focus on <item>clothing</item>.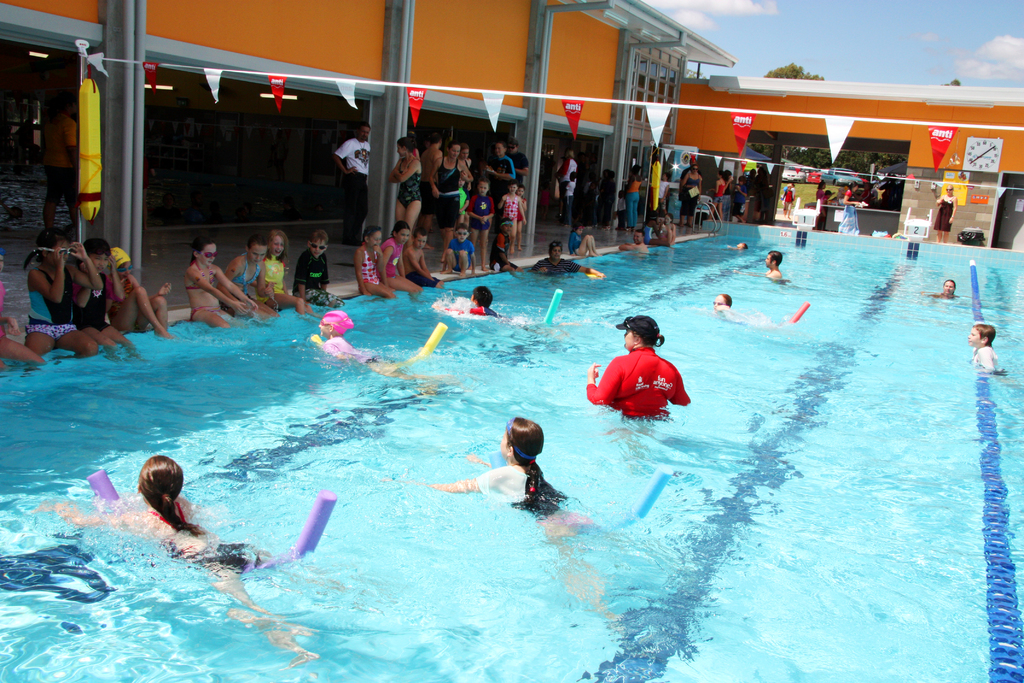
Focused at {"left": 782, "top": 189, "right": 791, "bottom": 212}.
